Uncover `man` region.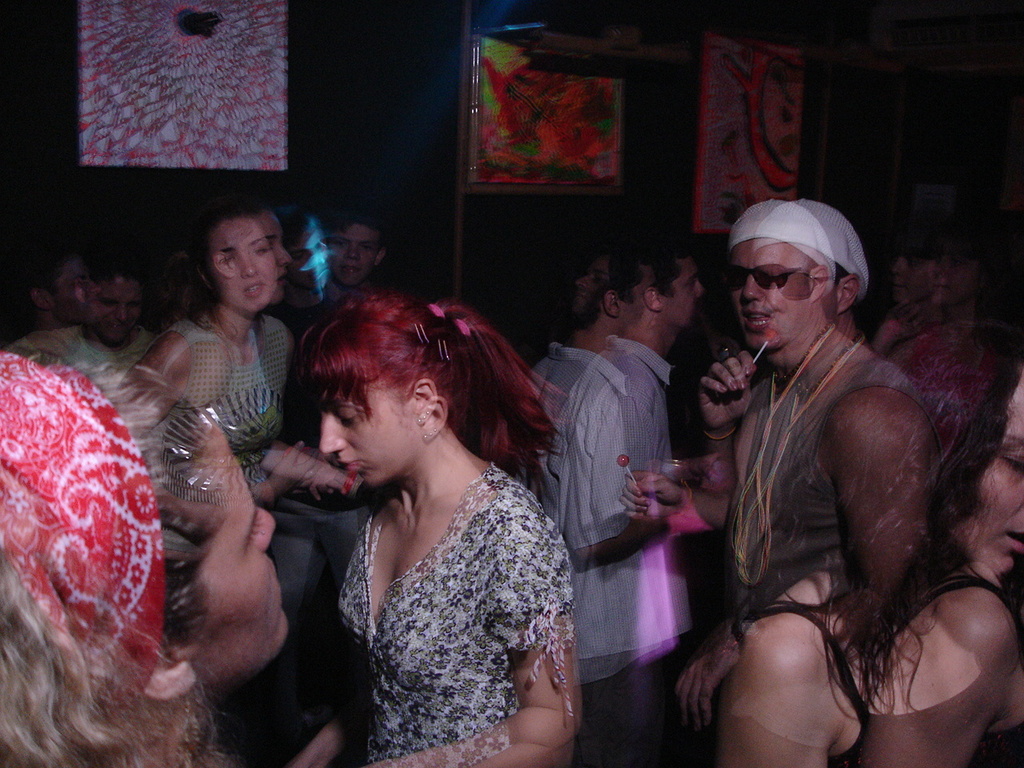
Uncovered: detection(7, 254, 173, 571).
